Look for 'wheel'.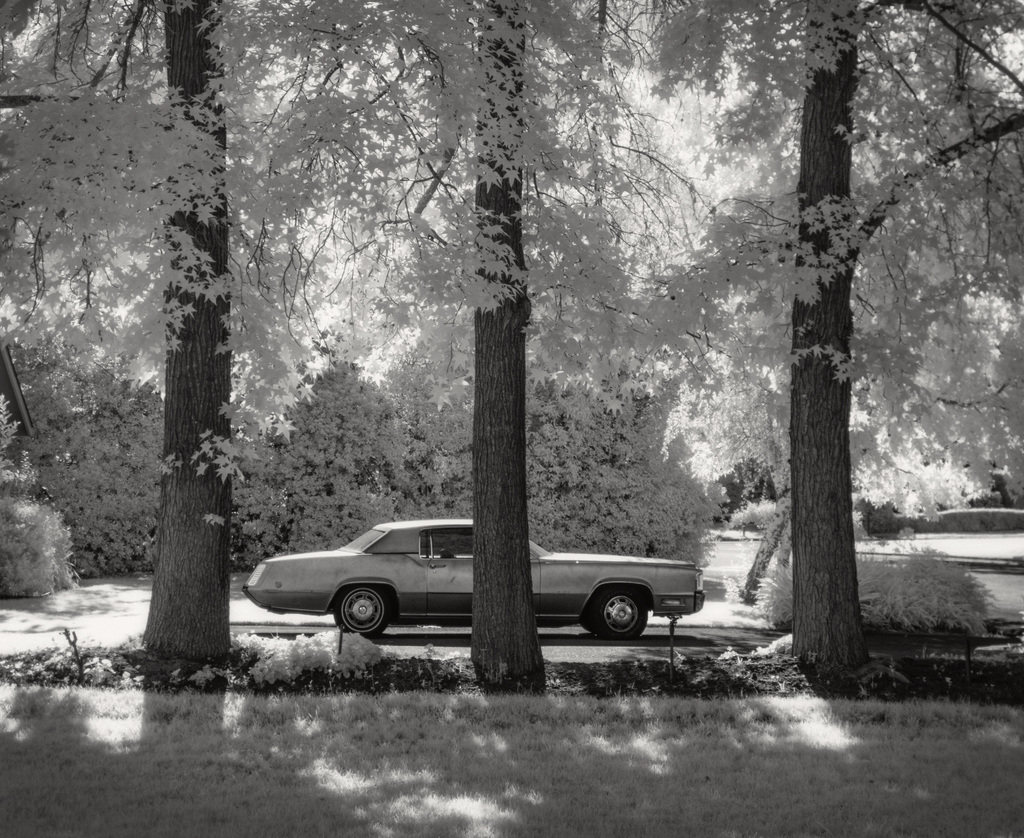
Found: x1=598 y1=586 x2=648 y2=642.
